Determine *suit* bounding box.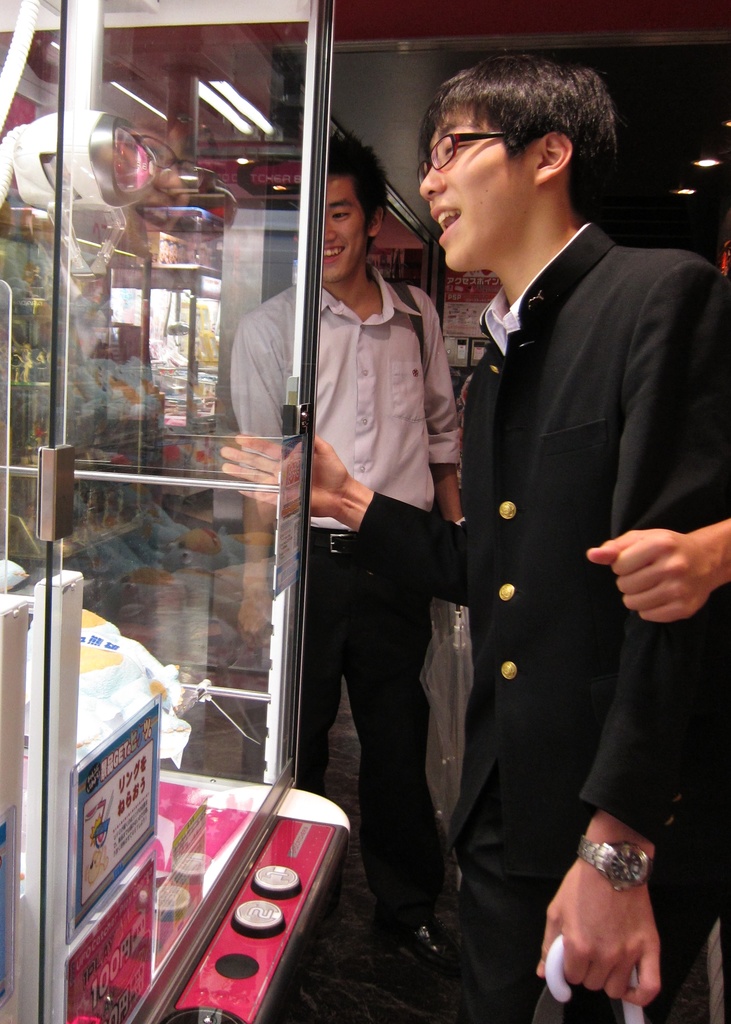
Determined: bbox=[421, 80, 709, 1004].
